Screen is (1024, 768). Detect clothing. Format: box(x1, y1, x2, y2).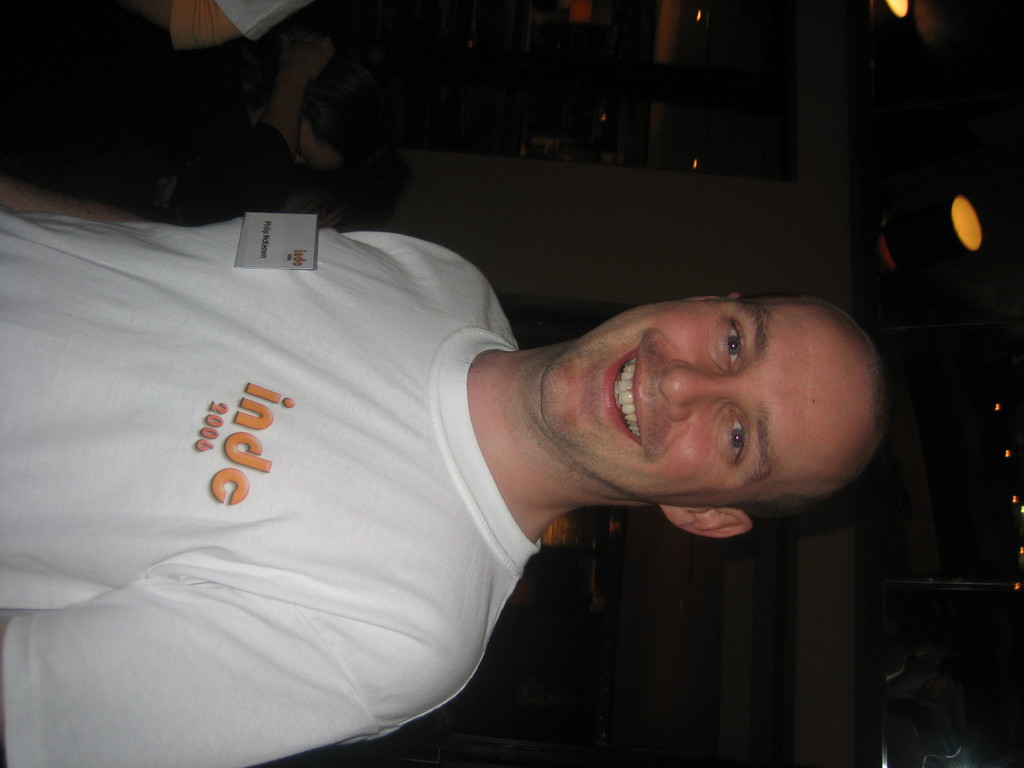
box(20, 156, 593, 728).
